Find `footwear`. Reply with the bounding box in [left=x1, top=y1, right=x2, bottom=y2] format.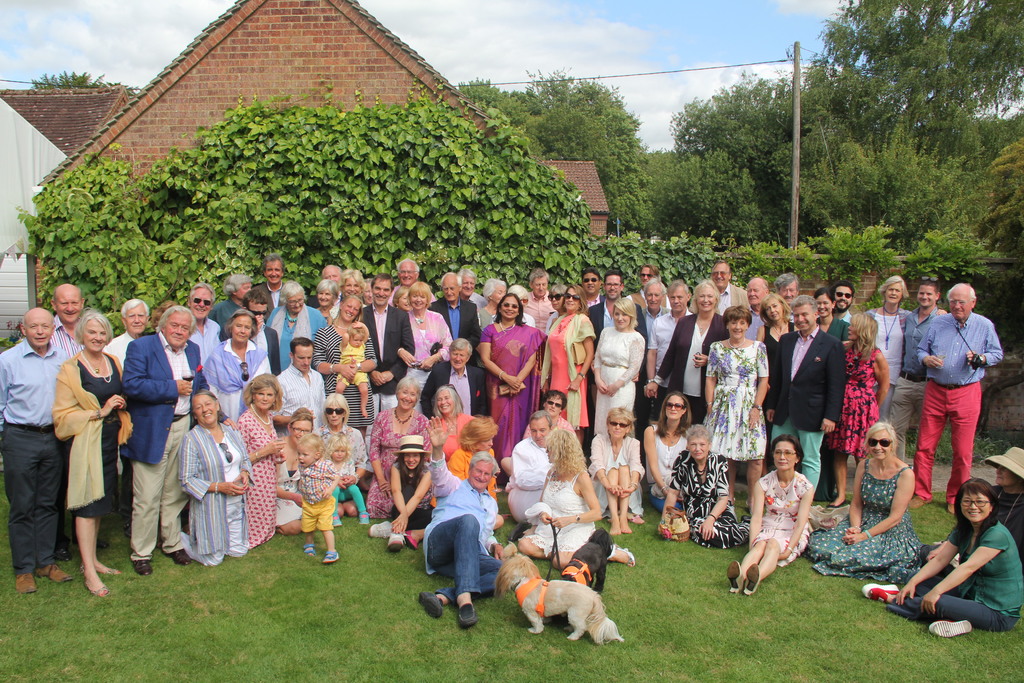
[left=931, top=620, right=976, bottom=639].
